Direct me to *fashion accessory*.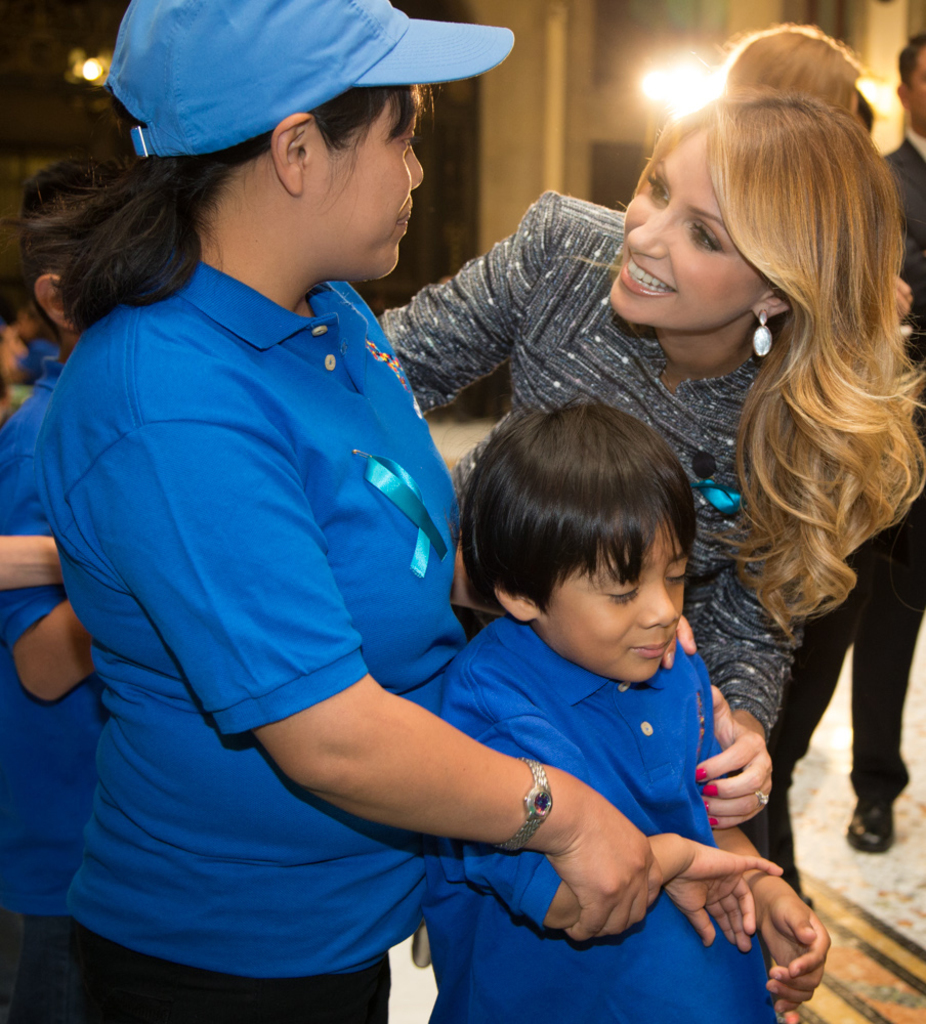
Direction: detection(697, 769, 704, 781).
